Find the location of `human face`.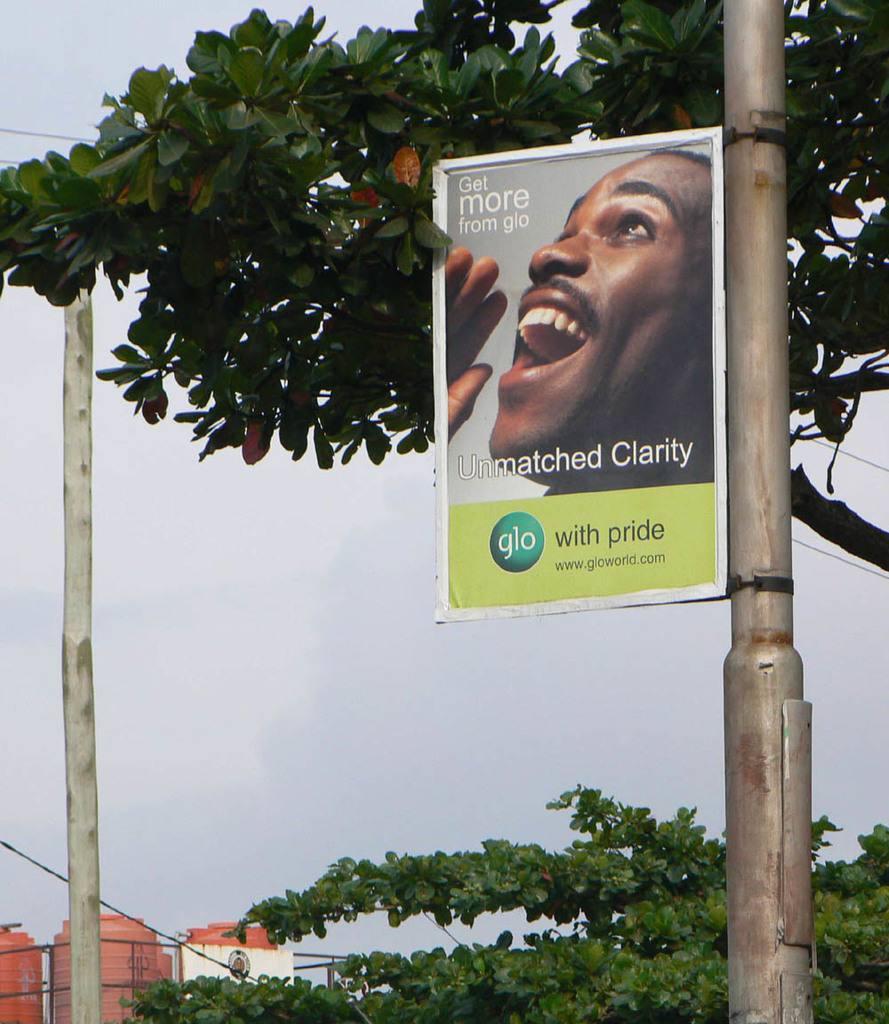
Location: BBox(485, 156, 709, 464).
